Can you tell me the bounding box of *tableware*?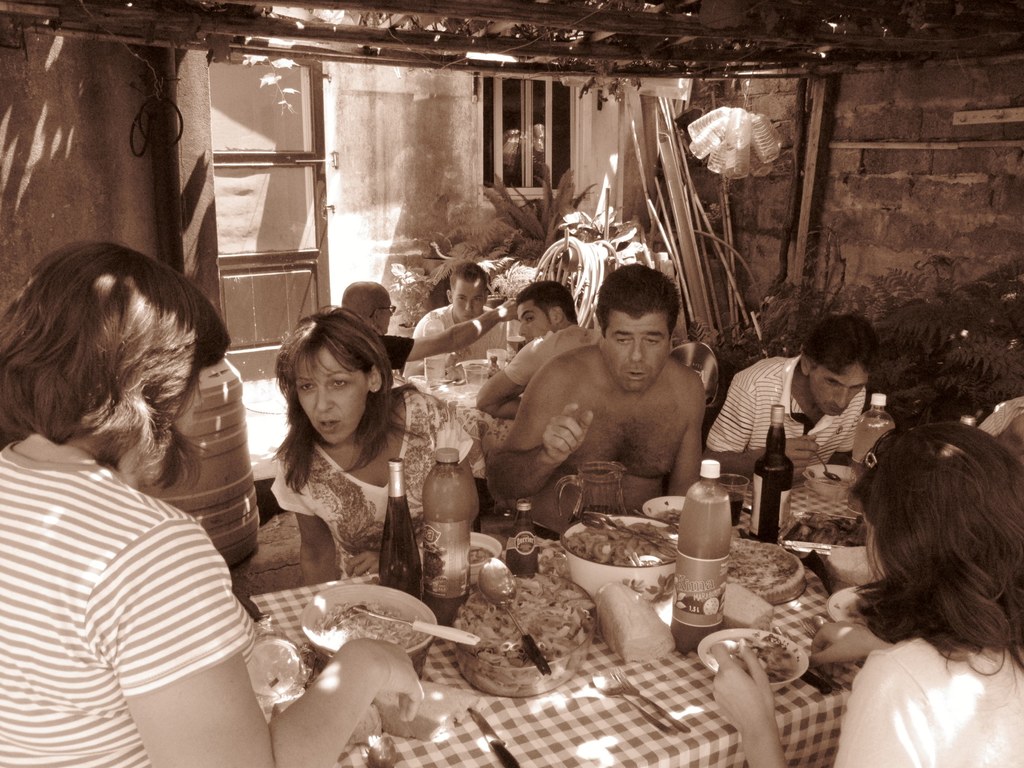
[left=486, top=348, right=508, bottom=375].
